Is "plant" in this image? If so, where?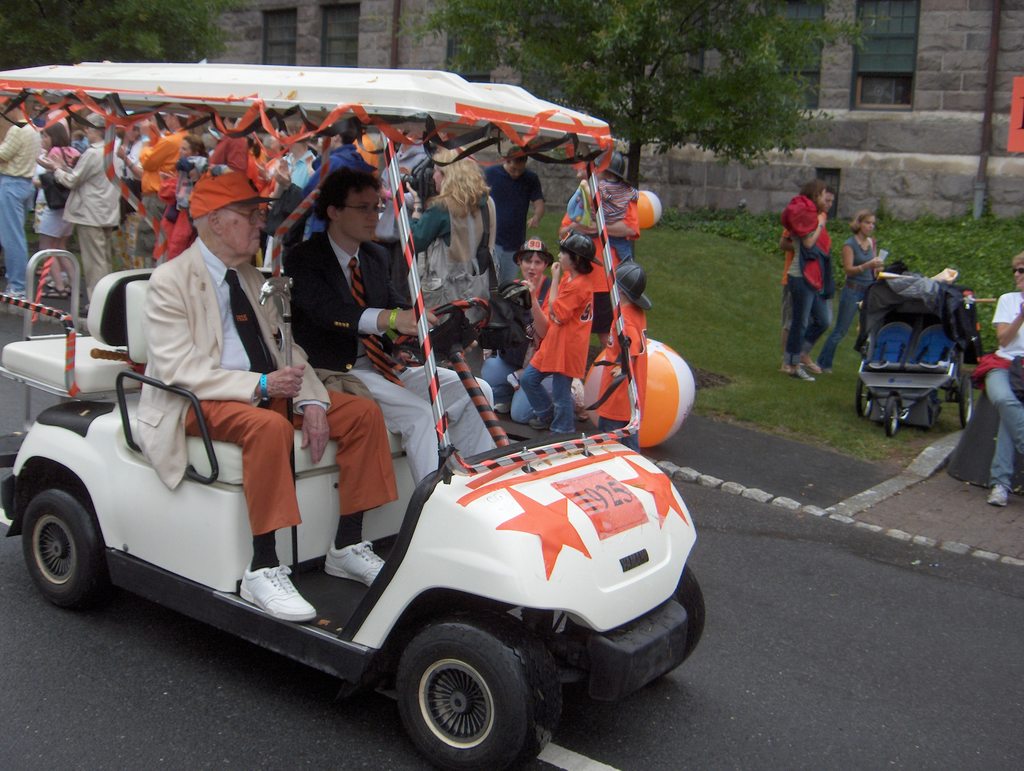
Yes, at (655,204,1023,375).
